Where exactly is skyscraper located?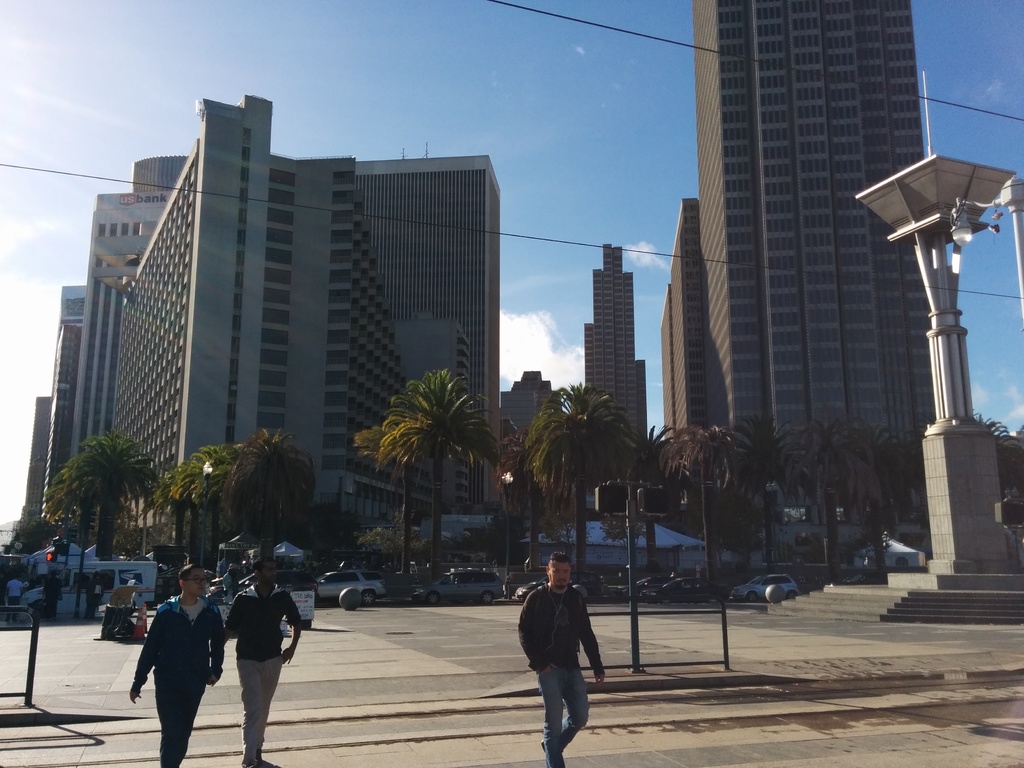
Its bounding box is detection(40, 278, 95, 534).
